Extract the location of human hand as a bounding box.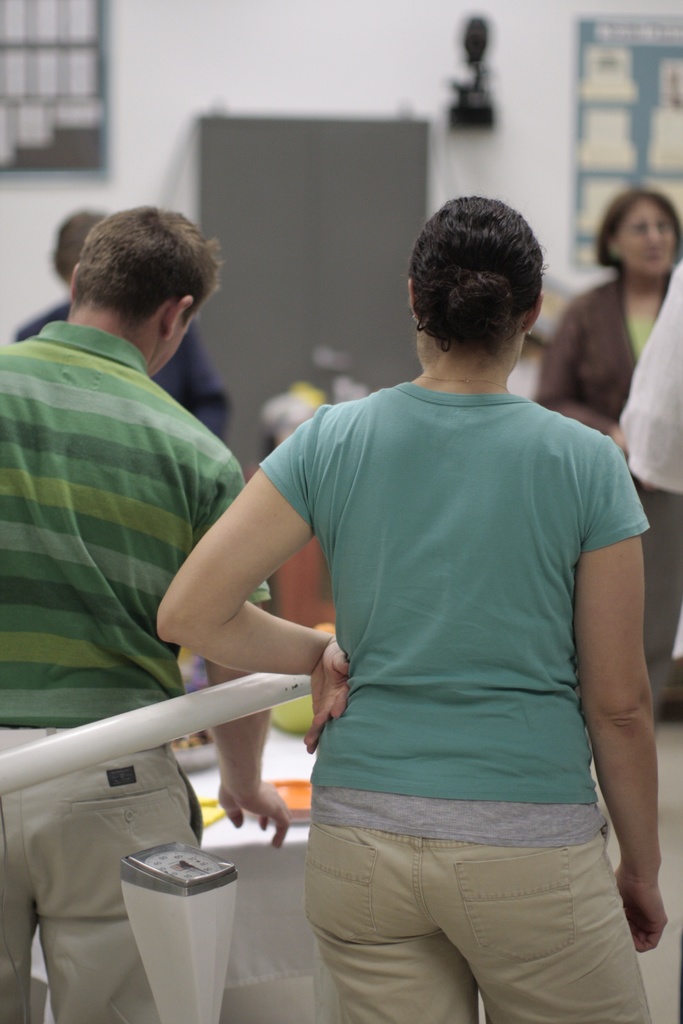
[213,780,295,851].
